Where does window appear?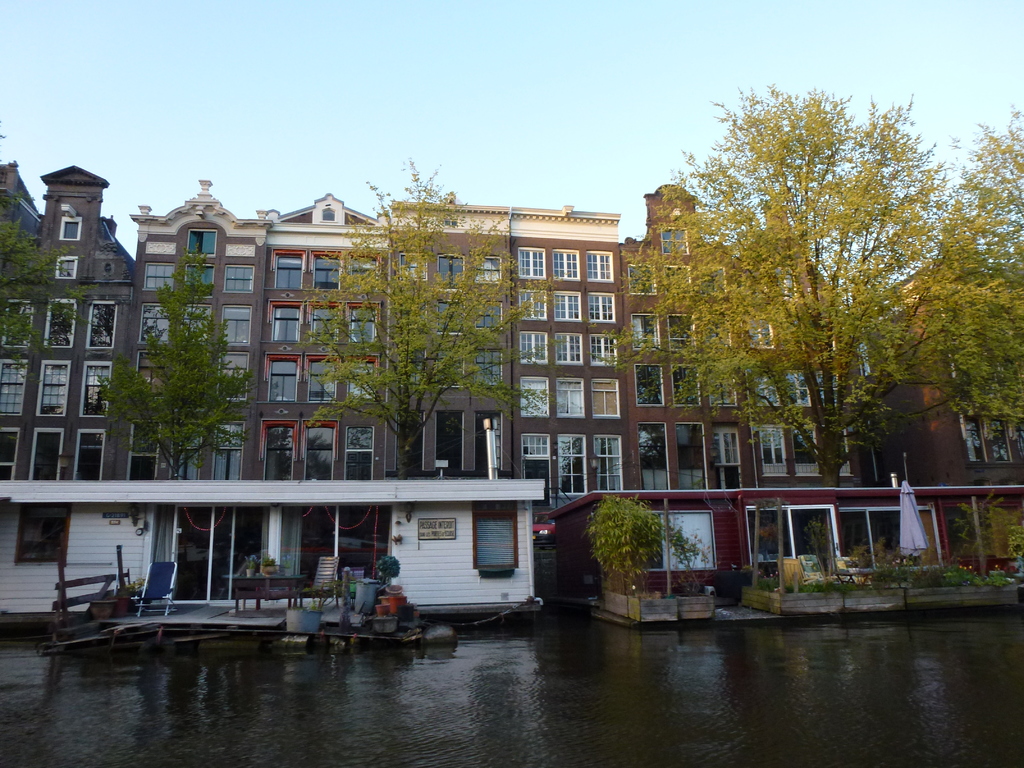
Appears at {"left": 589, "top": 379, "right": 618, "bottom": 421}.
